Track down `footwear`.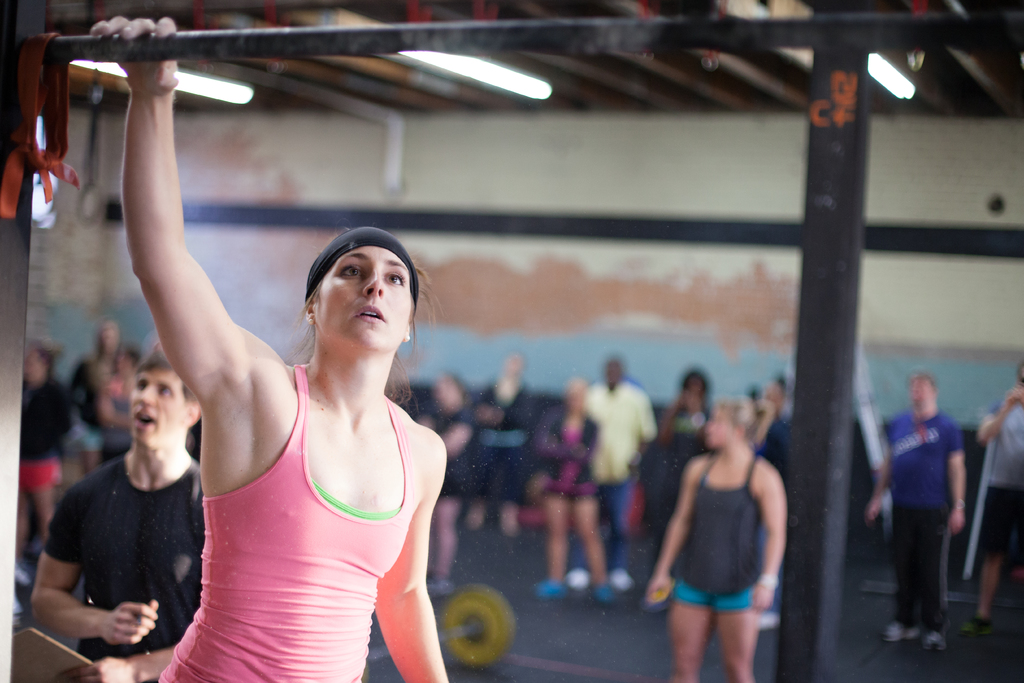
Tracked to left=763, top=607, right=782, bottom=629.
